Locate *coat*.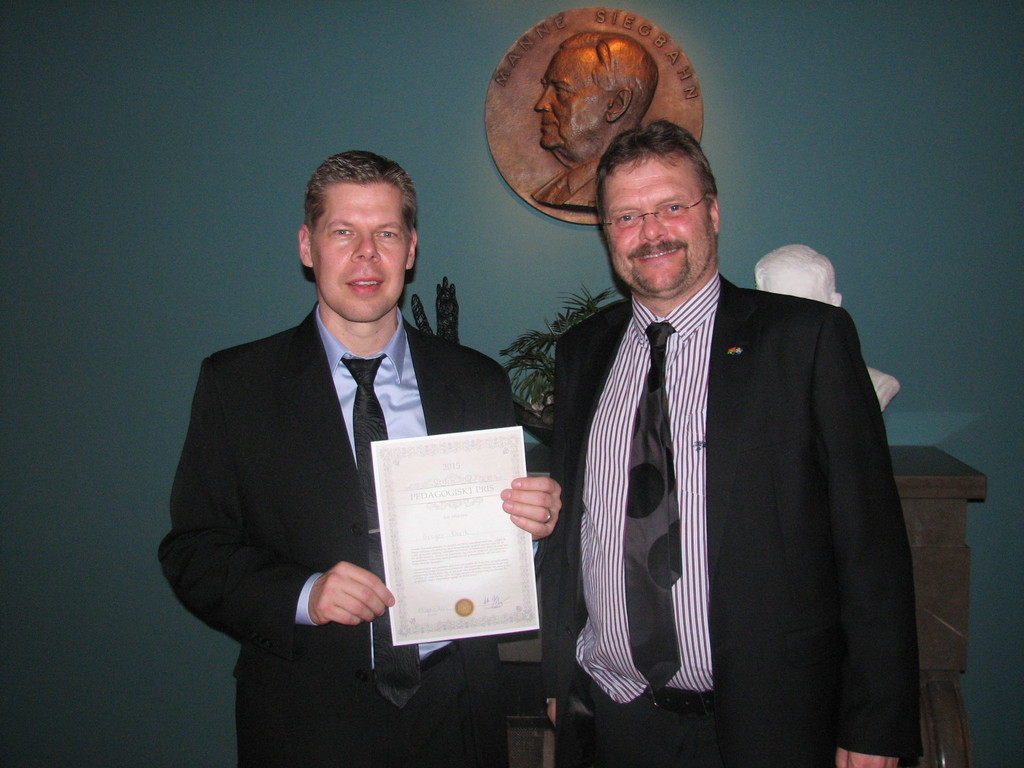
Bounding box: (536, 259, 927, 767).
